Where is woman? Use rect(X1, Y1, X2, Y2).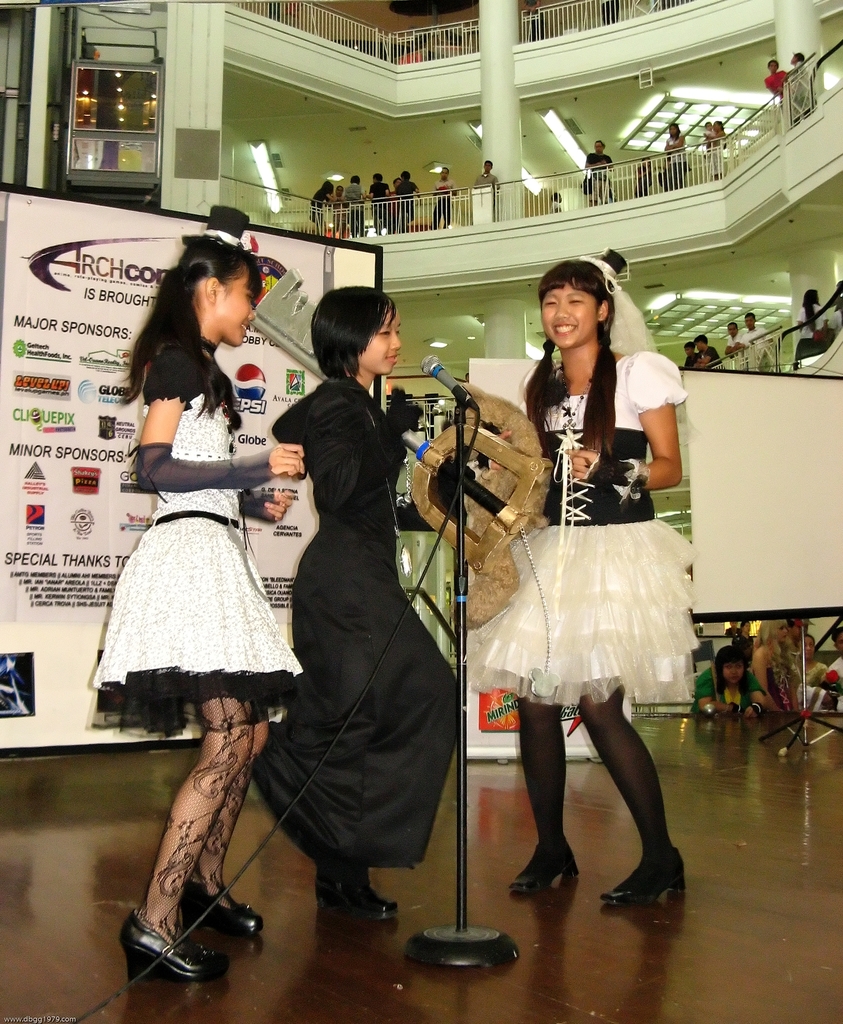
rect(691, 644, 764, 716).
